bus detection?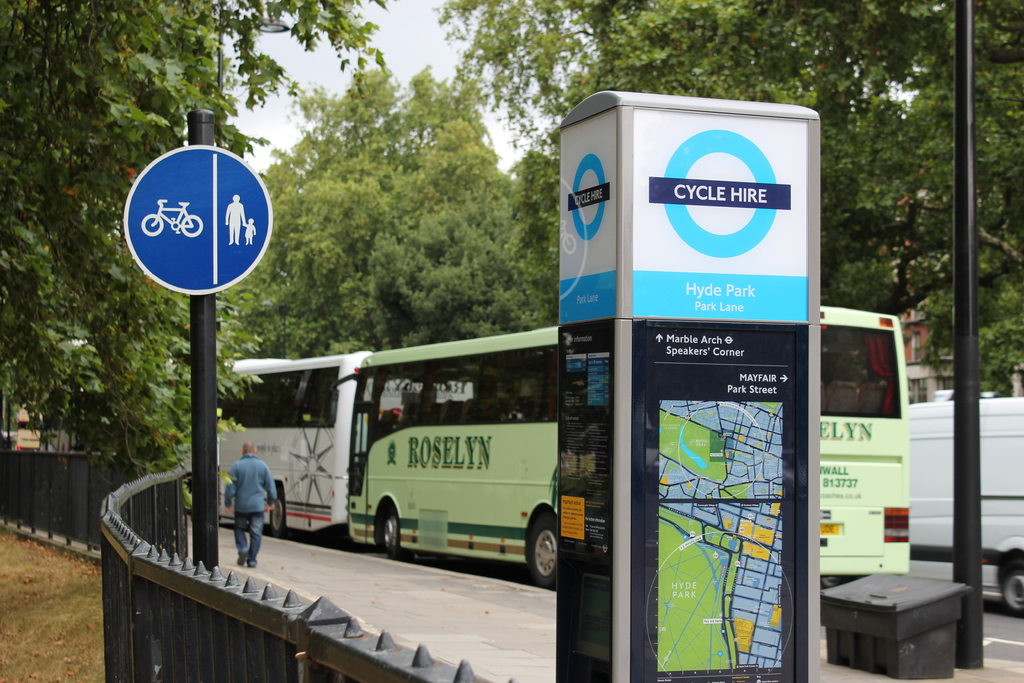
15:406:49:452
